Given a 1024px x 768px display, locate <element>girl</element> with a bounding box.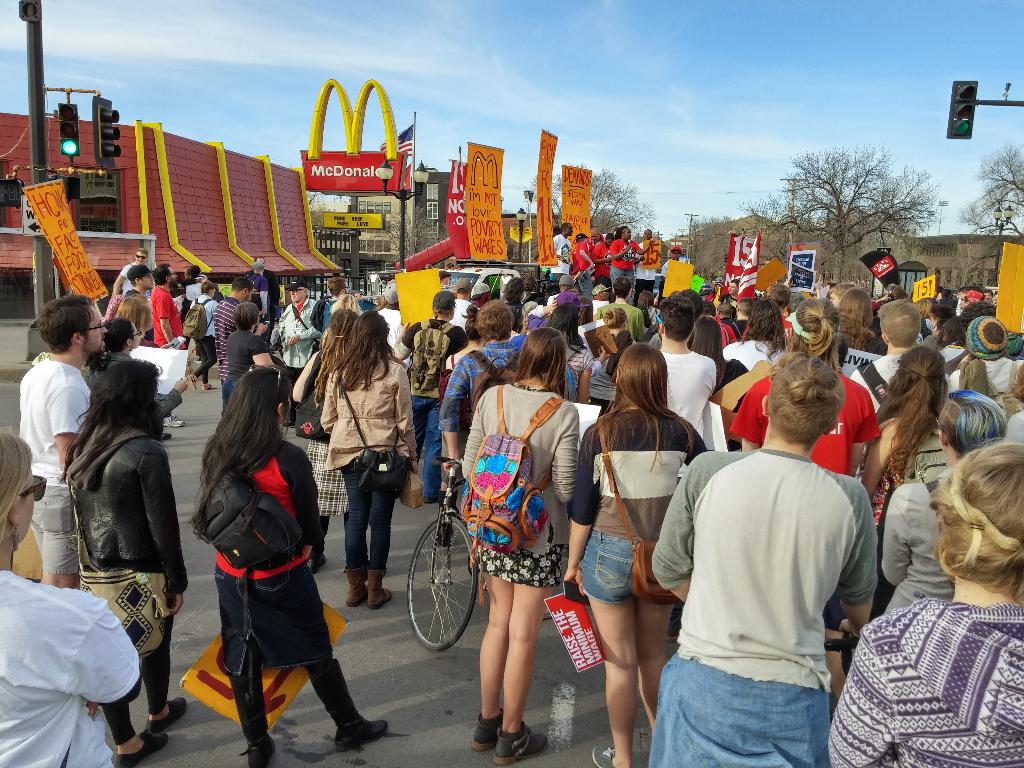
Located: select_region(186, 355, 392, 766).
